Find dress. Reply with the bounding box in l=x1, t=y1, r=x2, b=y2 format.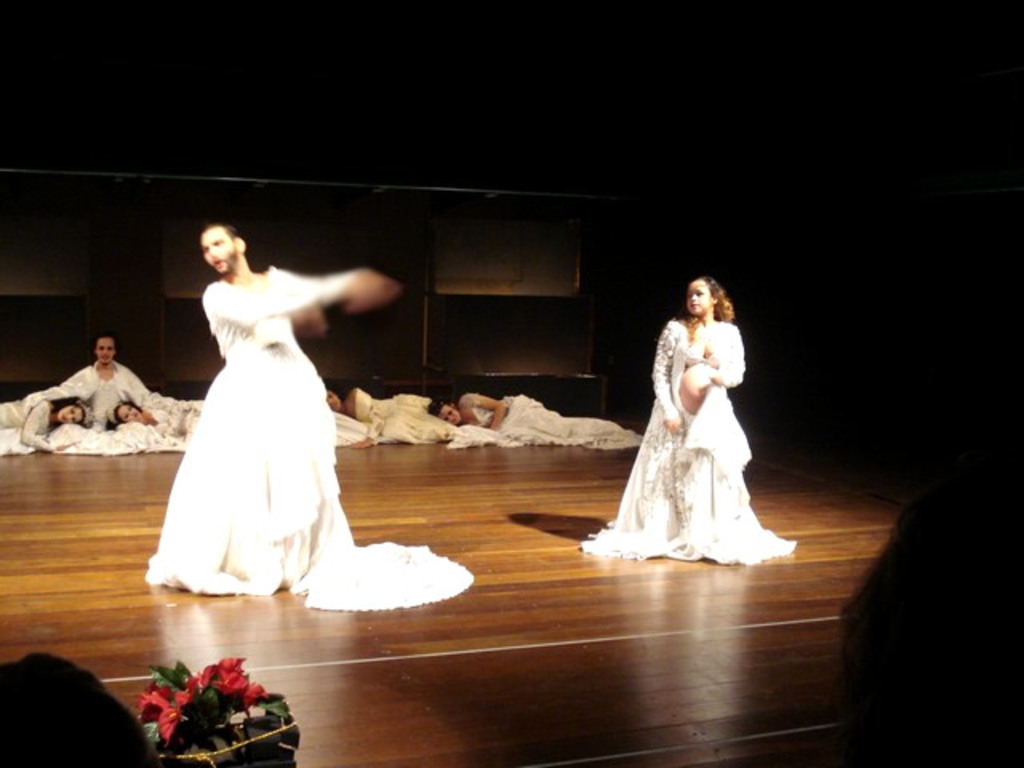
l=576, t=317, r=802, b=571.
